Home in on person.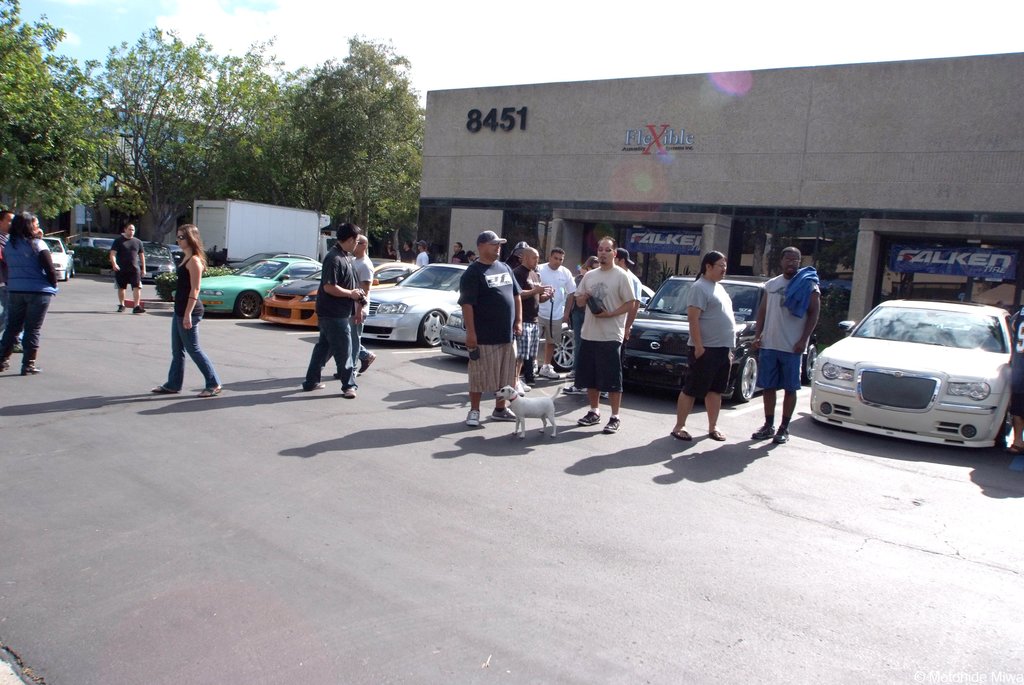
Homed in at bbox=[326, 233, 375, 380].
